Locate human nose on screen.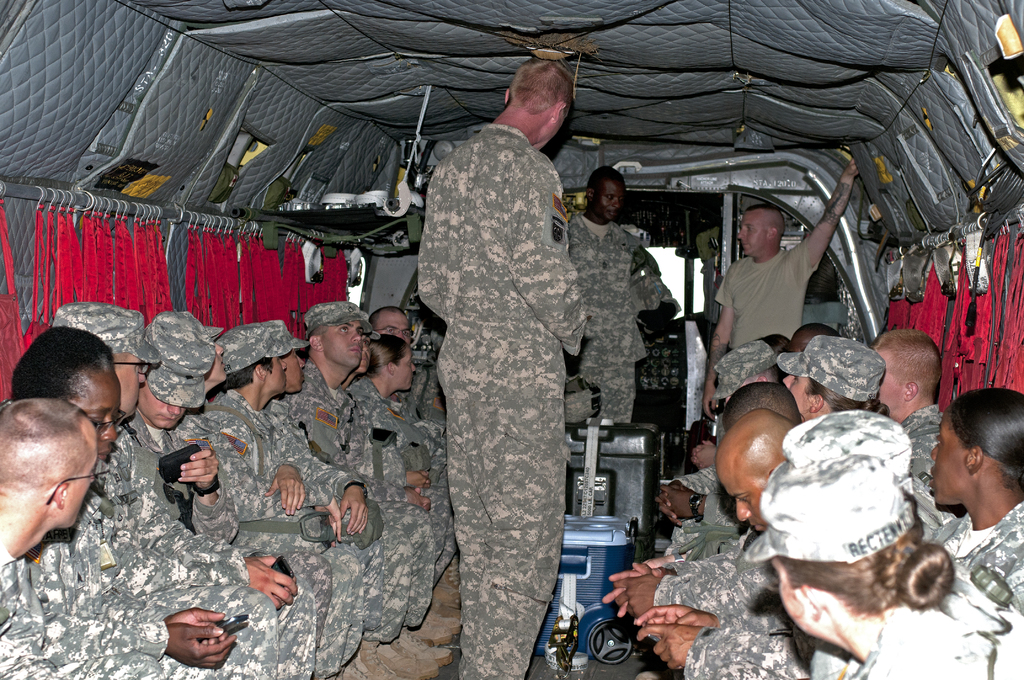
On screen at bbox=(928, 444, 941, 462).
